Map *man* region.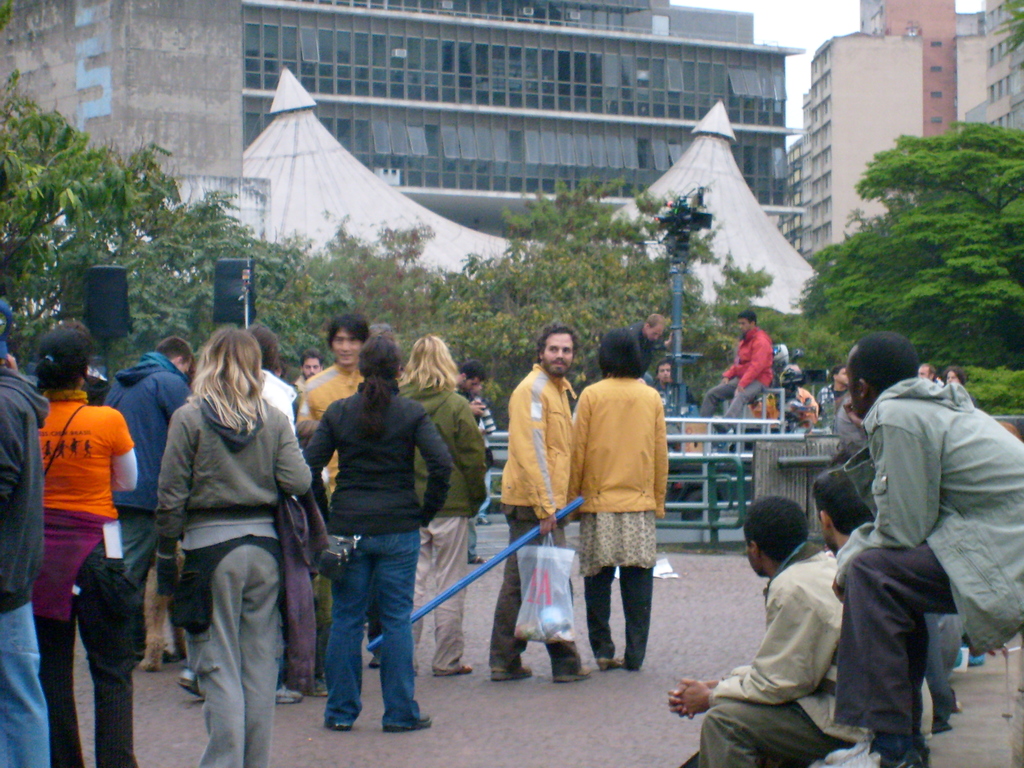
Mapped to {"left": 814, "top": 365, "right": 847, "bottom": 419}.
